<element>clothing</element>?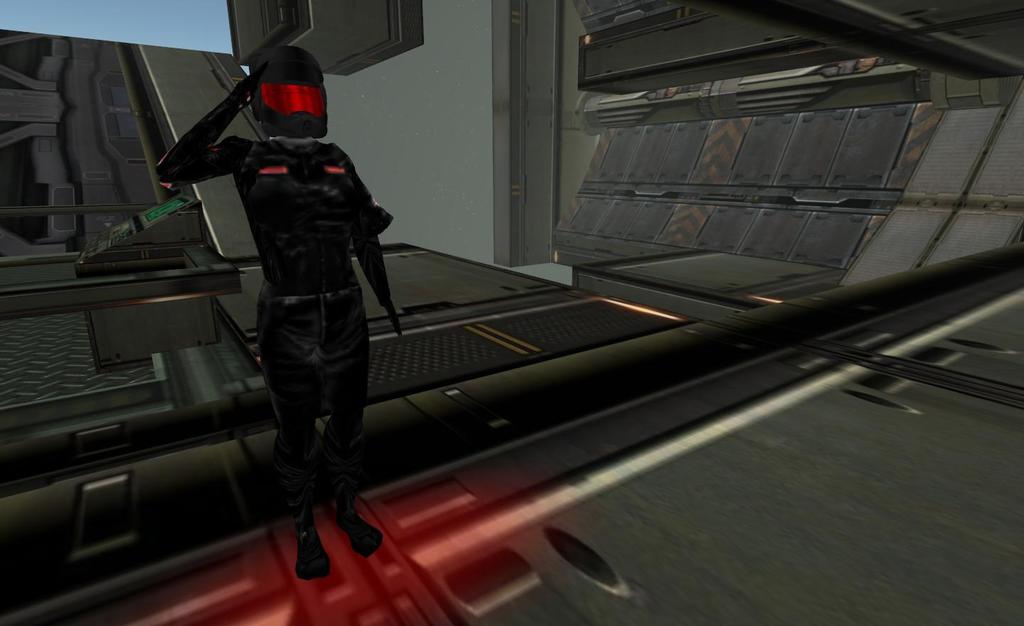
[228,55,393,563]
